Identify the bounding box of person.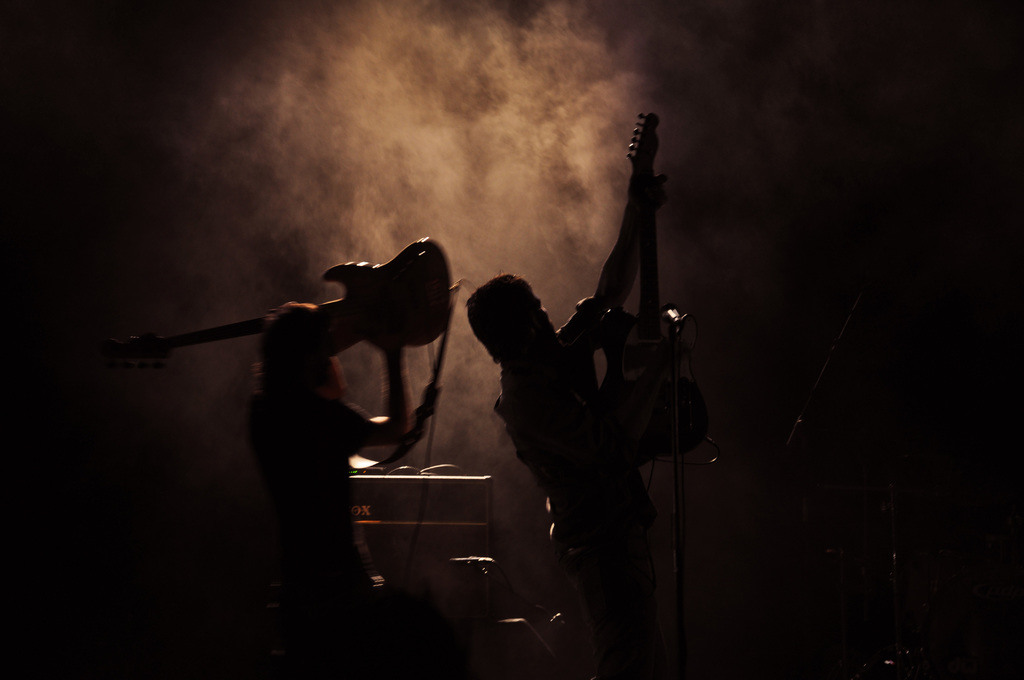
bbox=[468, 144, 696, 658].
